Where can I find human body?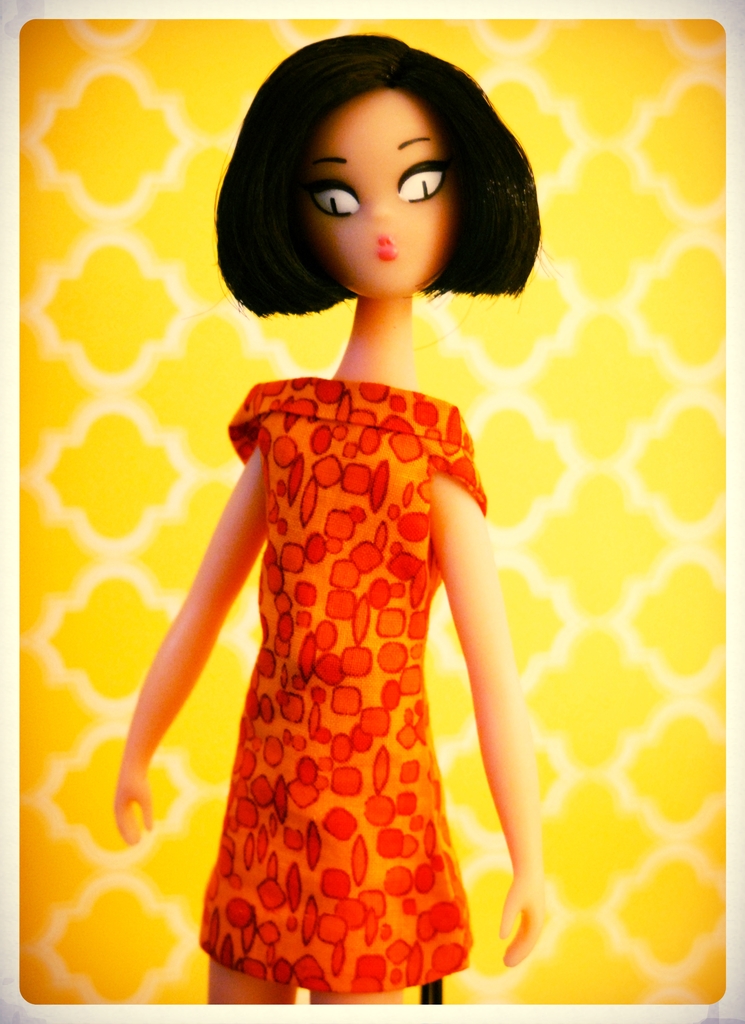
You can find it at 112,326,555,1009.
